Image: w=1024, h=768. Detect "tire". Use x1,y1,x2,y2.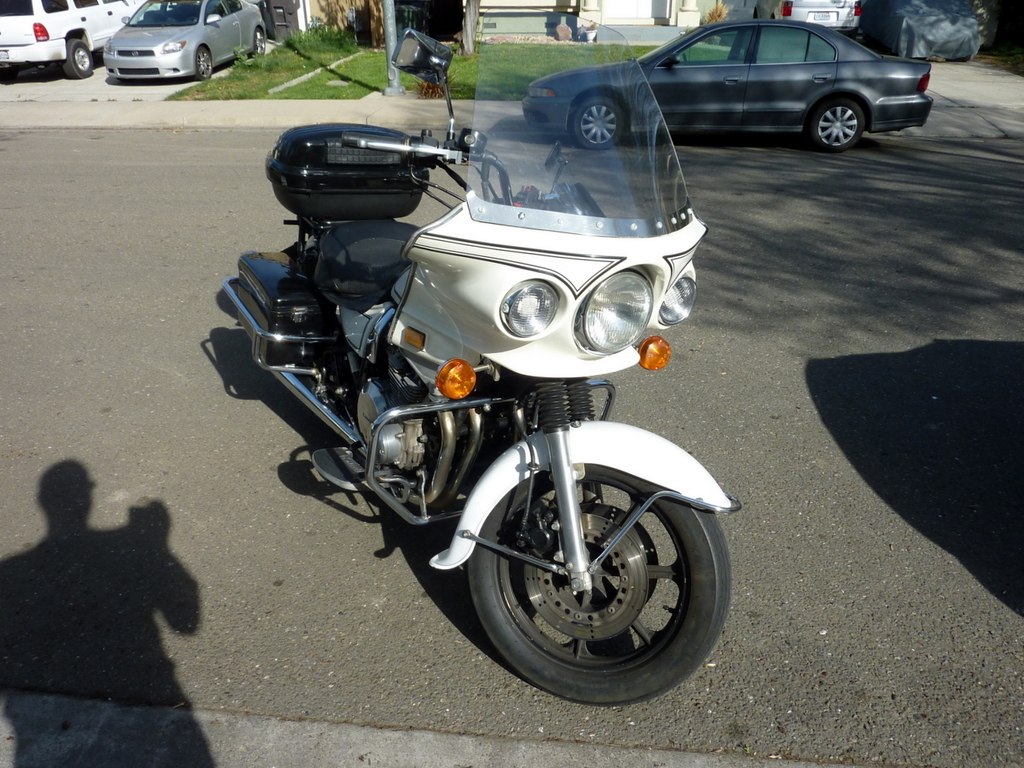
573,96,623,149.
